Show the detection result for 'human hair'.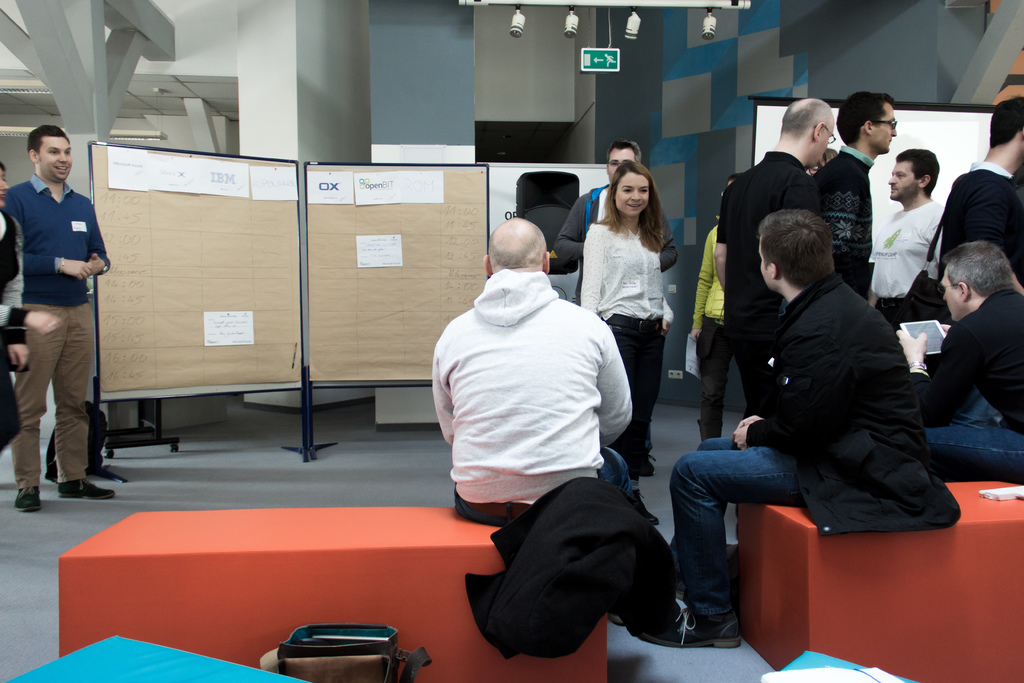
BBox(896, 147, 939, 200).
